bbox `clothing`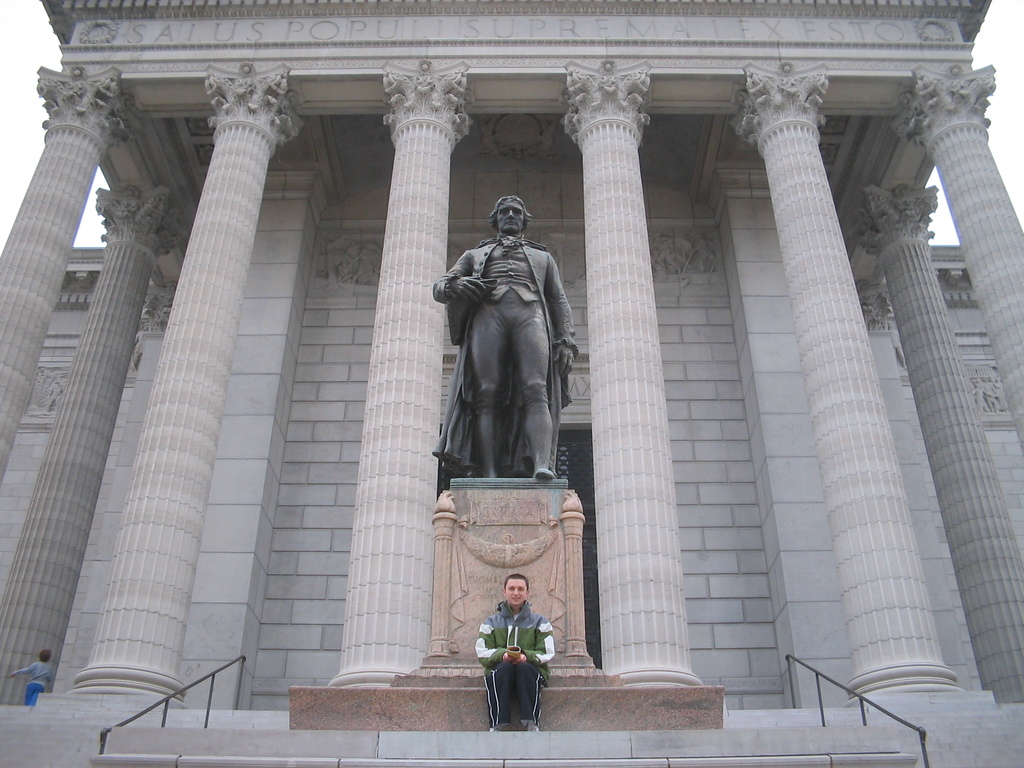
(left=437, top=243, right=567, bottom=488)
